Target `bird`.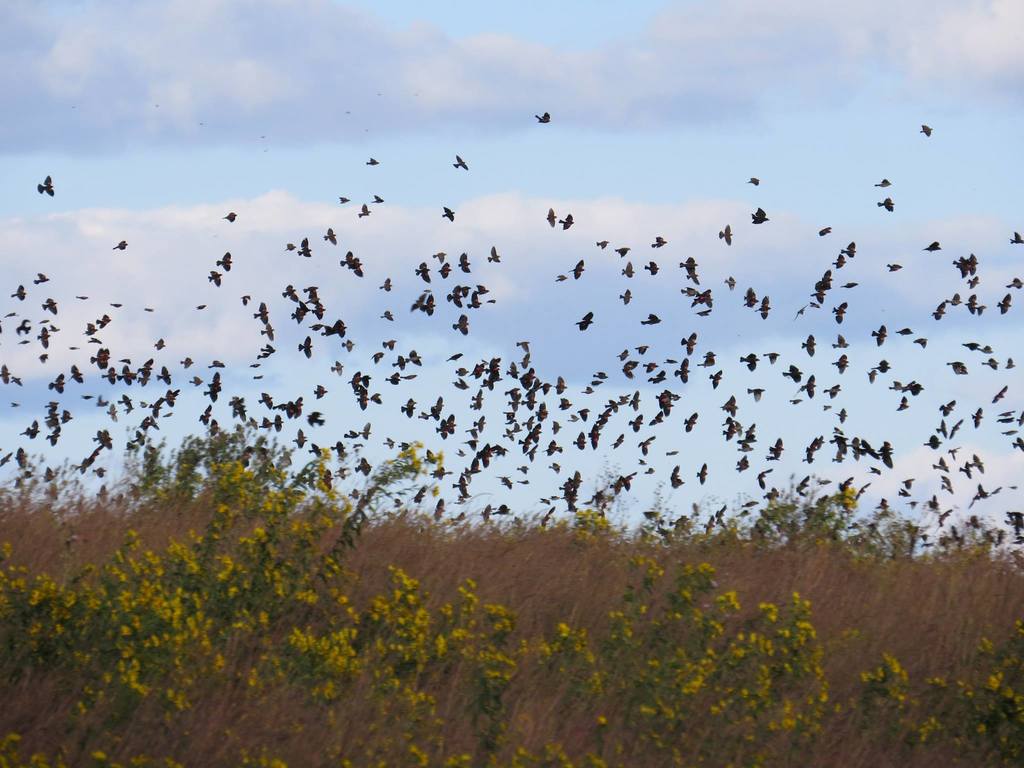
Target region: bbox=[96, 392, 108, 410].
